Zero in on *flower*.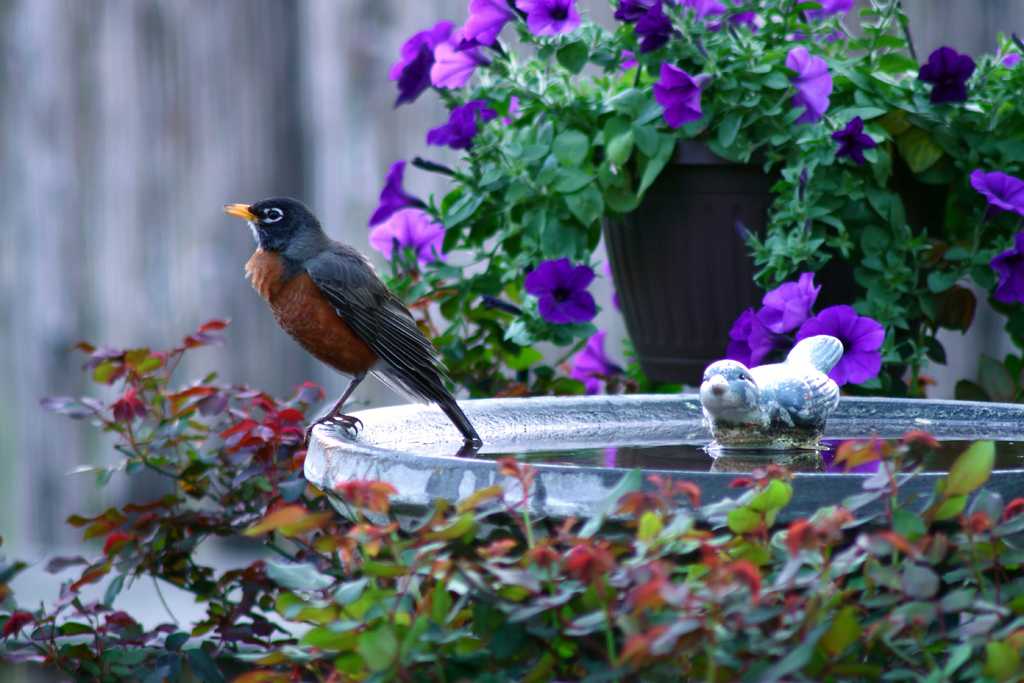
Zeroed in: 568,327,627,393.
